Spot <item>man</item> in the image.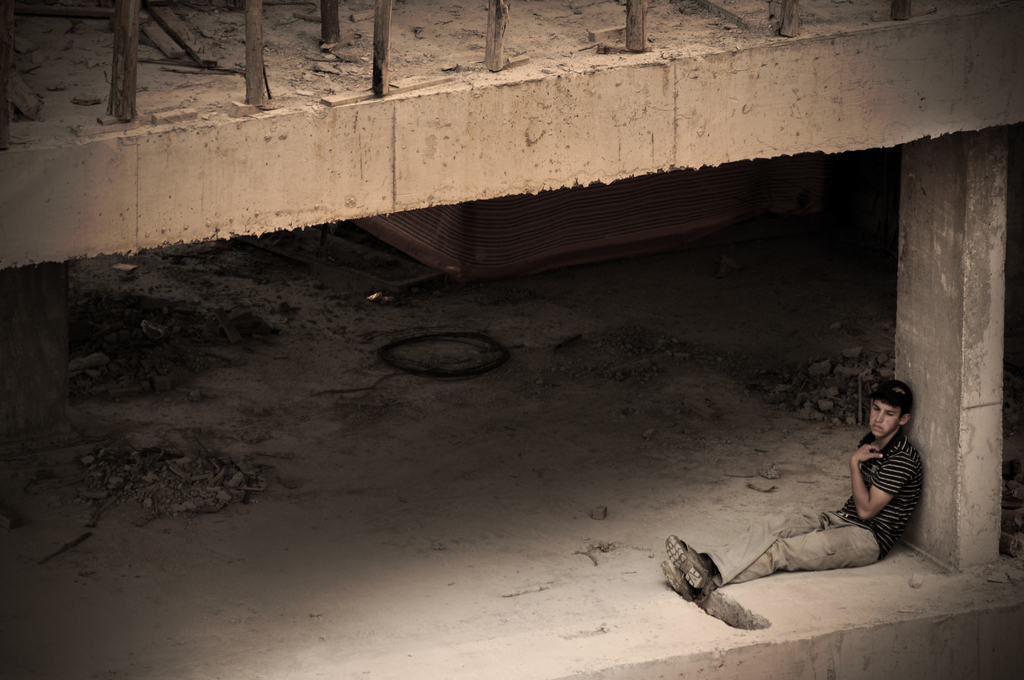
<item>man</item> found at bbox(669, 398, 941, 621).
